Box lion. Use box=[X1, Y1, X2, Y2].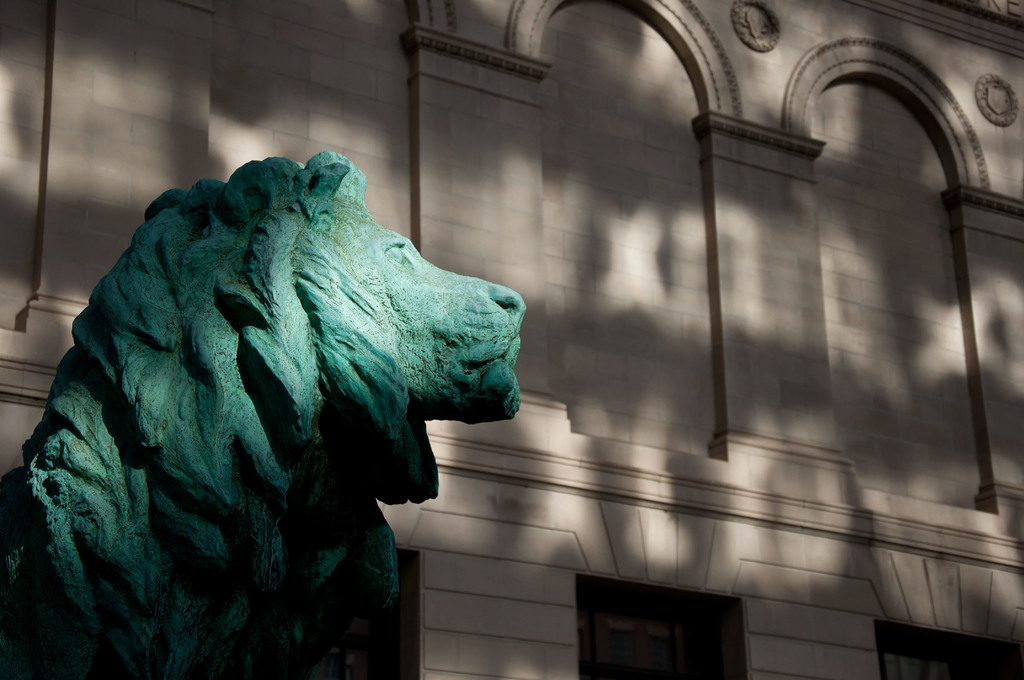
box=[0, 151, 527, 679].
